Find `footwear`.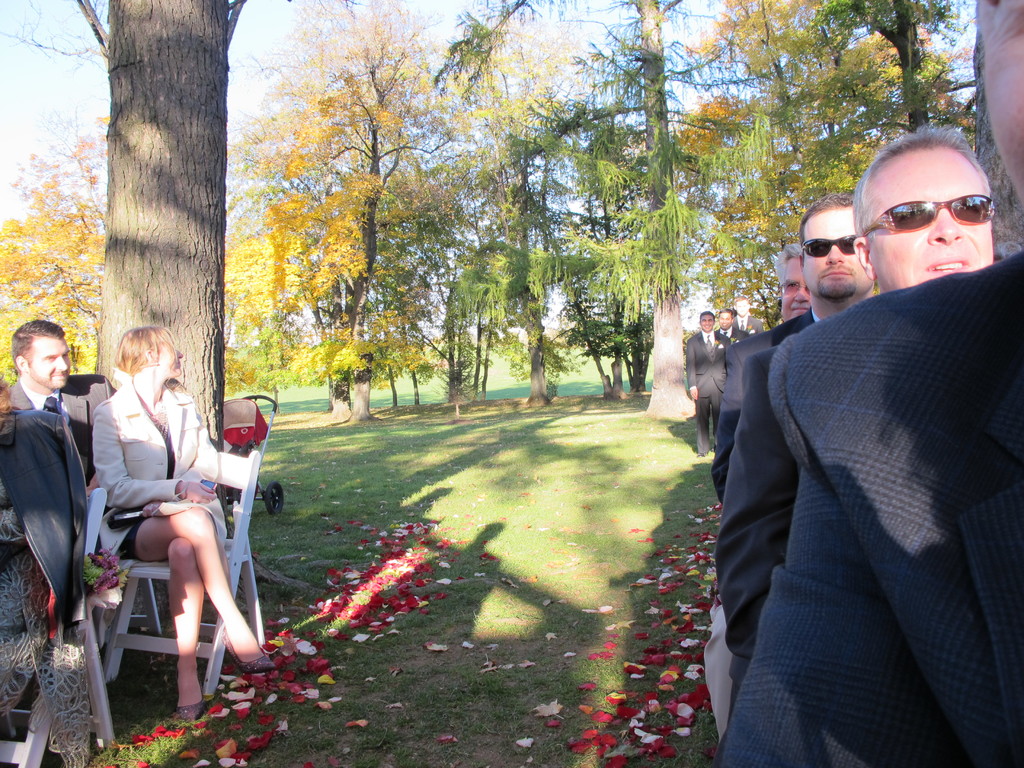
(left=177, top=692, right=200, bottom=723).
